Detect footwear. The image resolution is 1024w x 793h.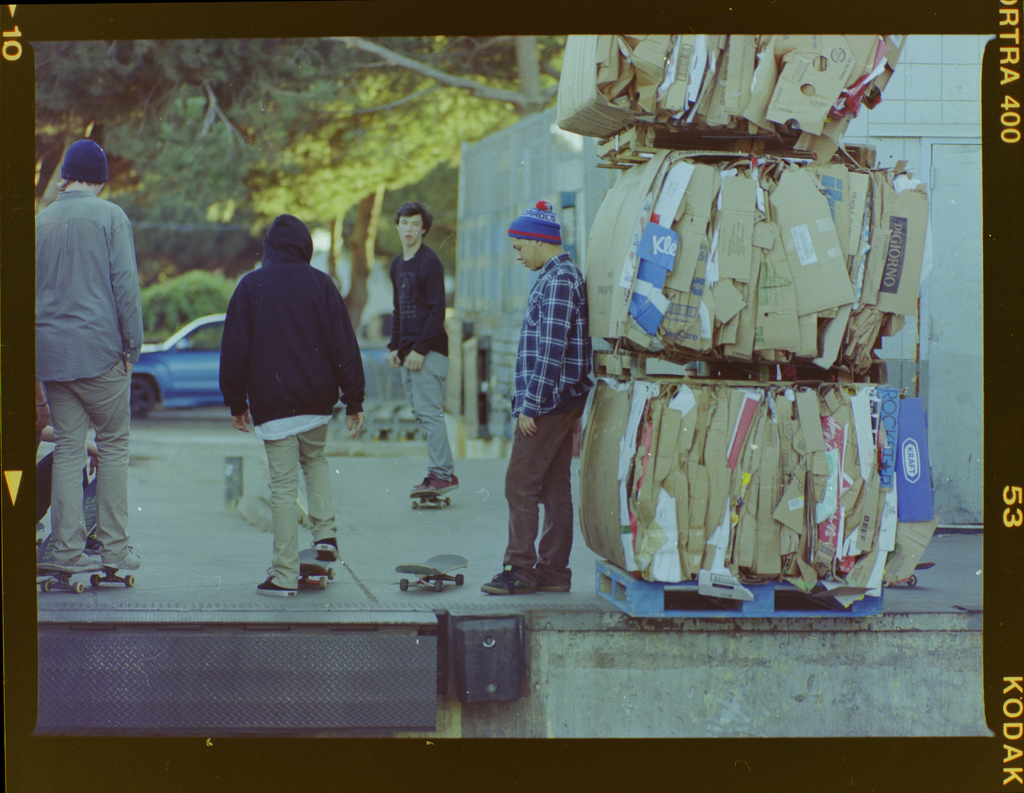
[253,568,300,598].
